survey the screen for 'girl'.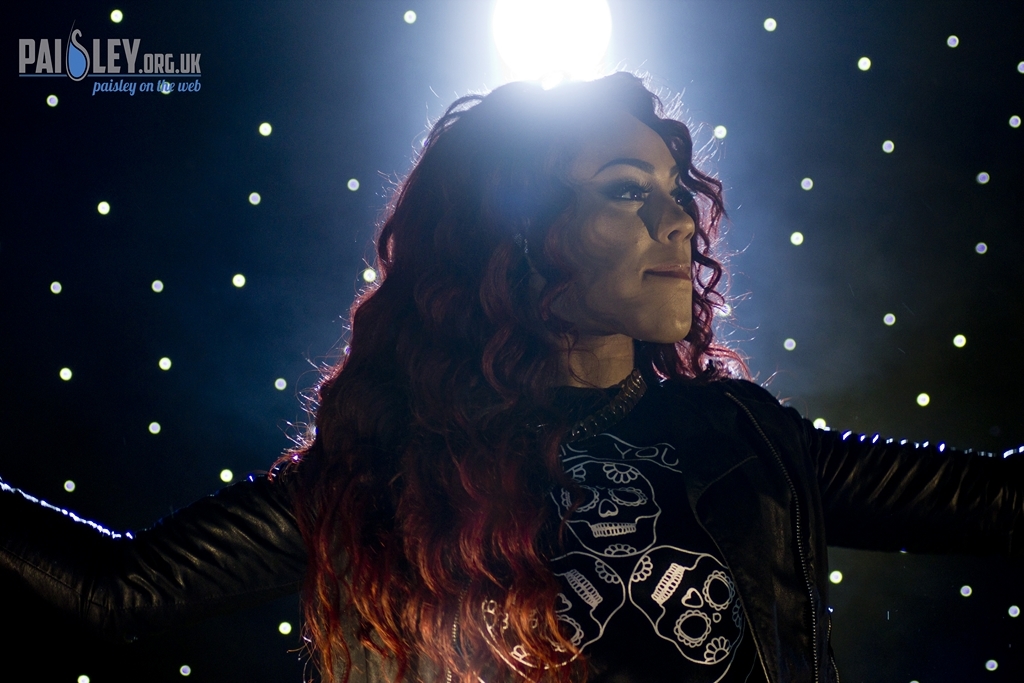
Survey found: x1=0 y1=60 x2=1023 y2=682.
